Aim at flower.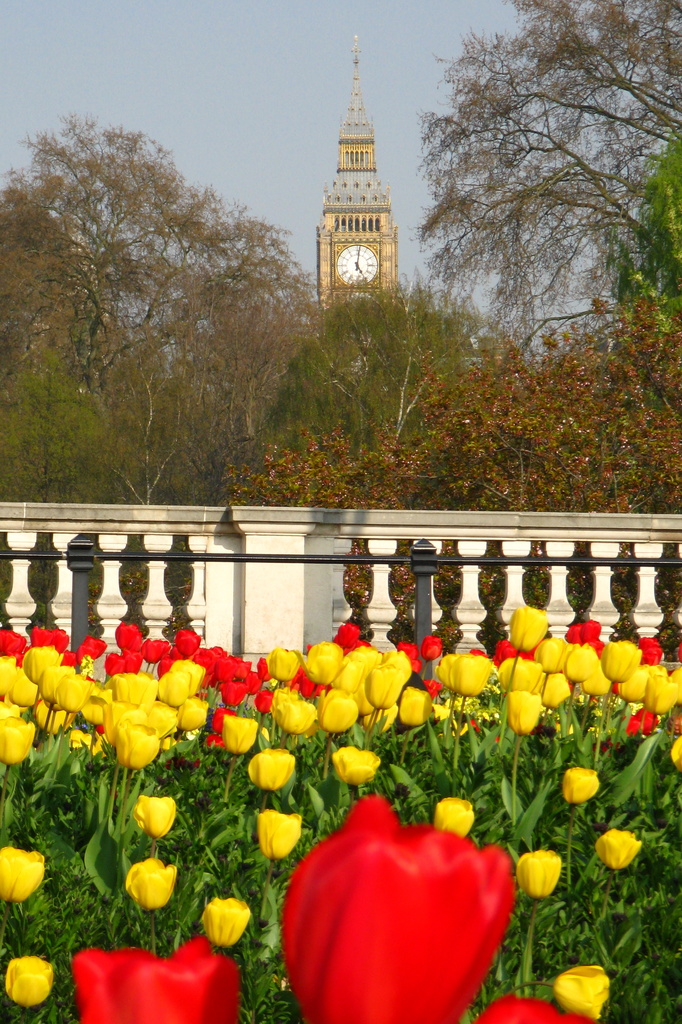
Aimed at <region>3, 956, 61, 1009</region>.
